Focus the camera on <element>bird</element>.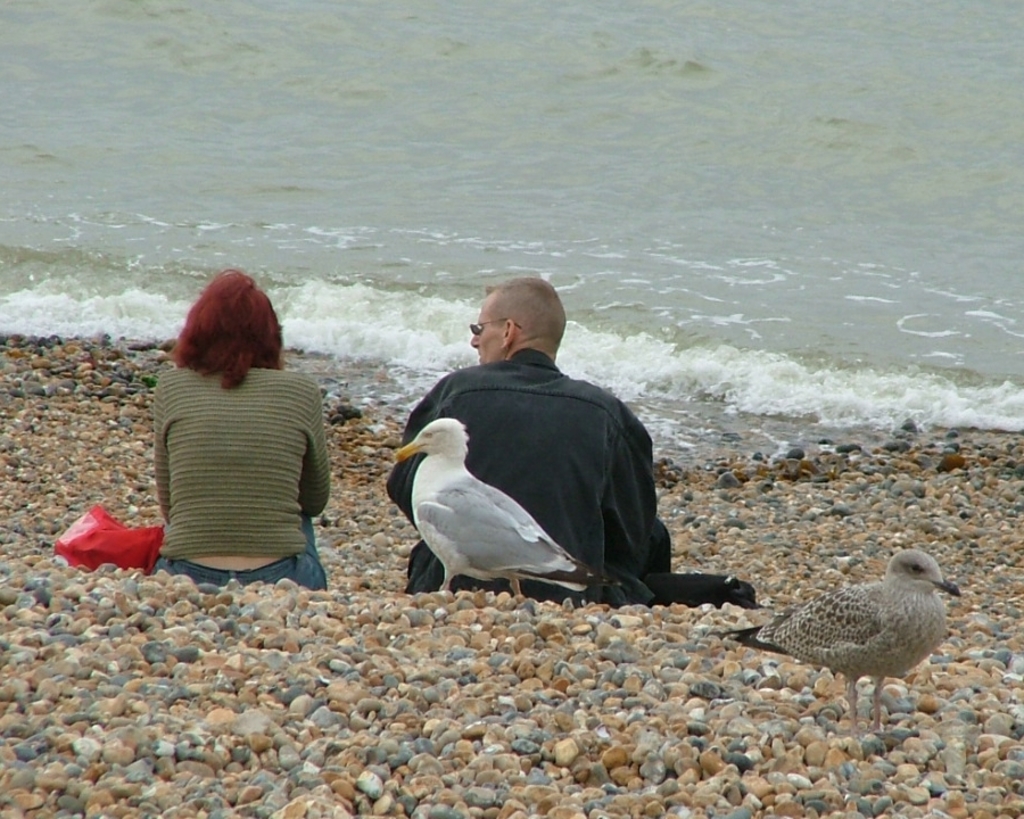
Focus region: bbox=[738, 545, 966, 701].
